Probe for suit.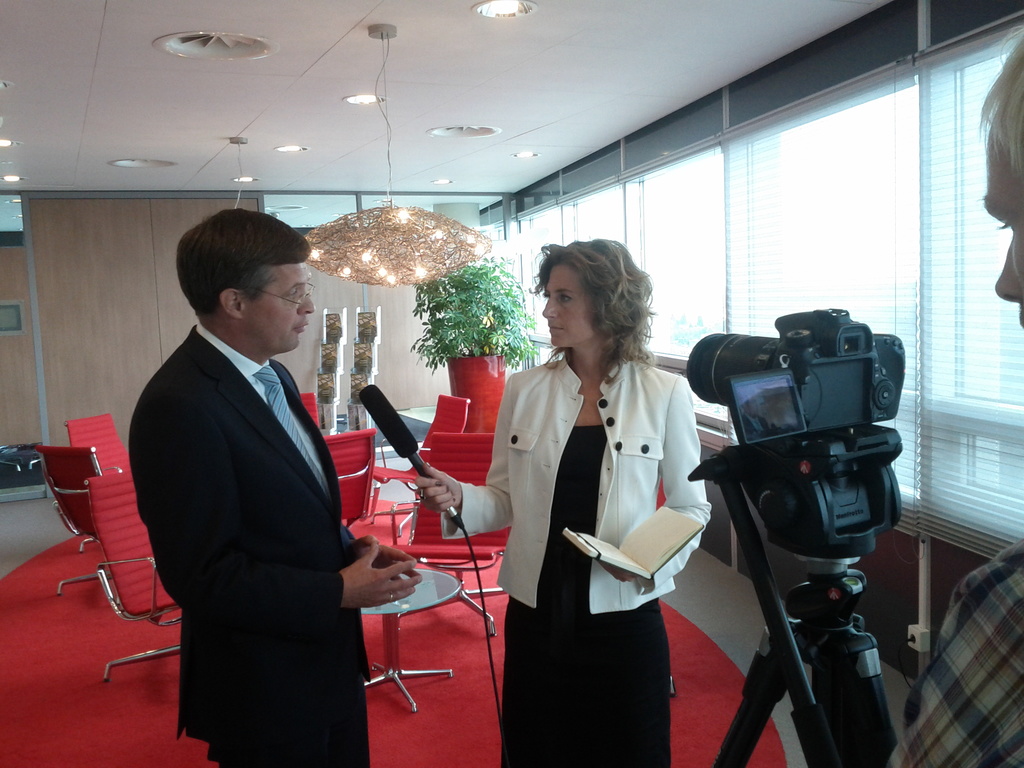
Probe result: 441,352,720,621.
